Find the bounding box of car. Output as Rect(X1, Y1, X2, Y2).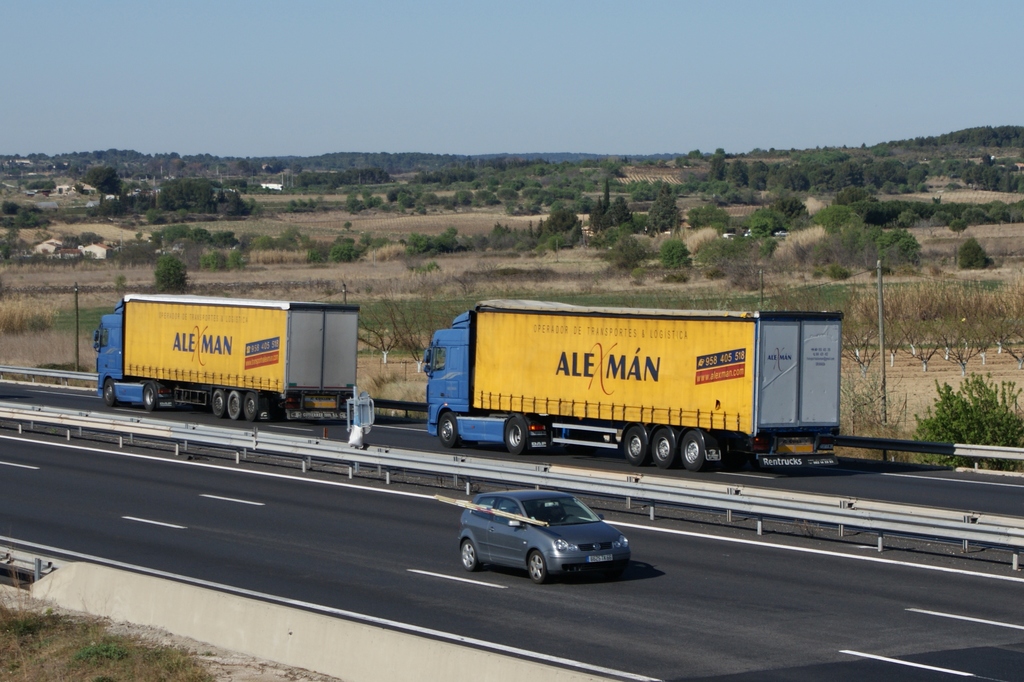
Rect(455, 486, 642, 583).
